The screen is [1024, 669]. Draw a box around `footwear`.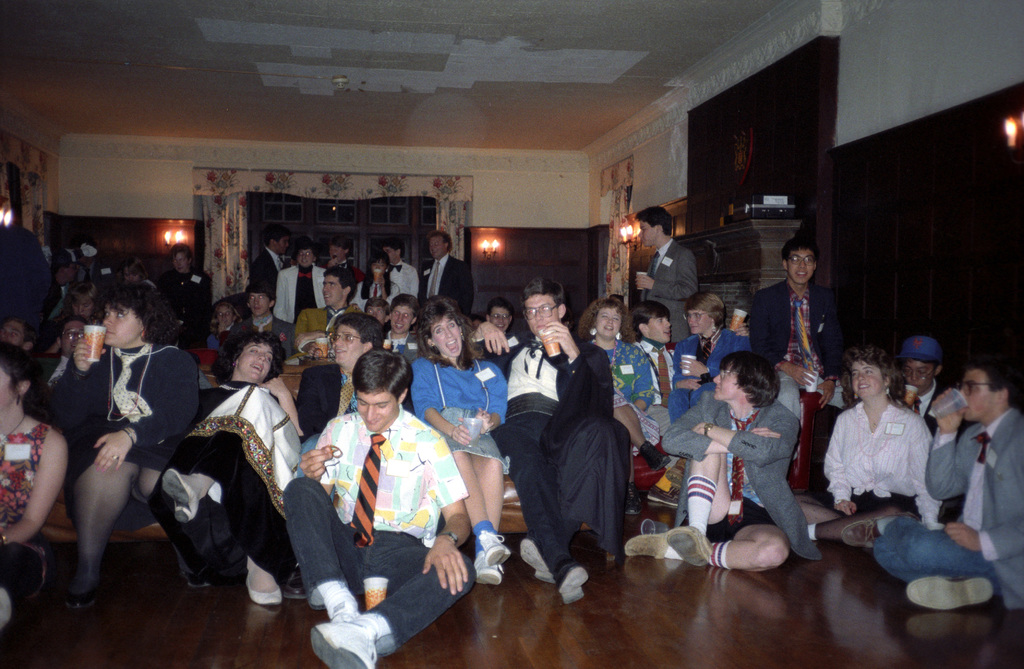
<region>624, 532, 668, 560</region>.
